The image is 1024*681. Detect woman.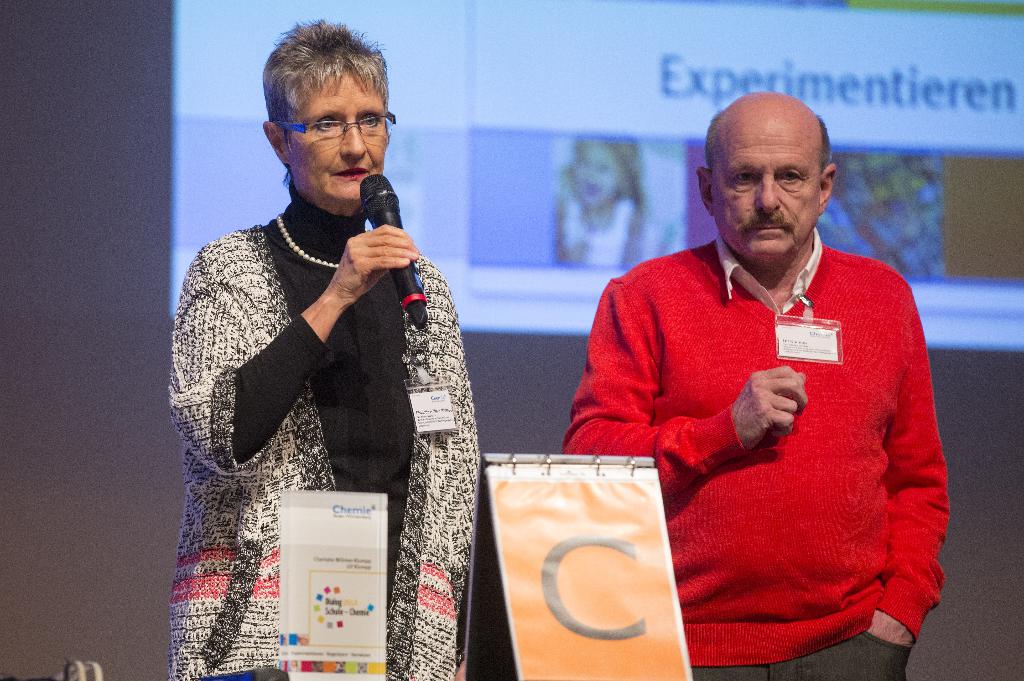
Detection: {"left": 166, "top": 15, "right": 485, "bottom": 680}.
